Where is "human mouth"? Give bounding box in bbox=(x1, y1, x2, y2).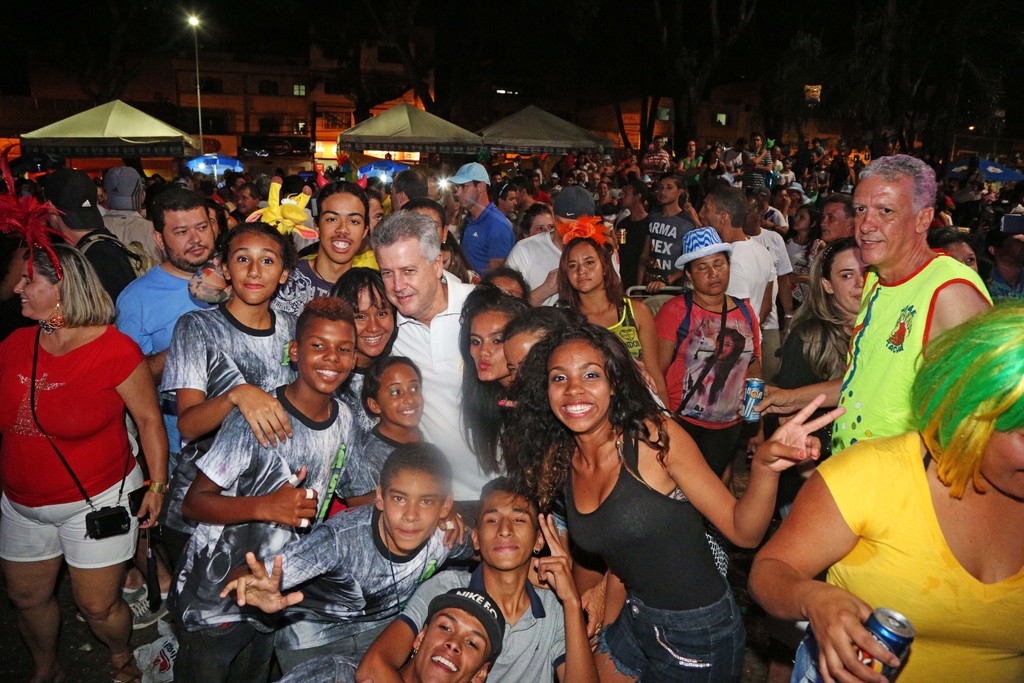
bbox=(187, 245, 207, 255).
